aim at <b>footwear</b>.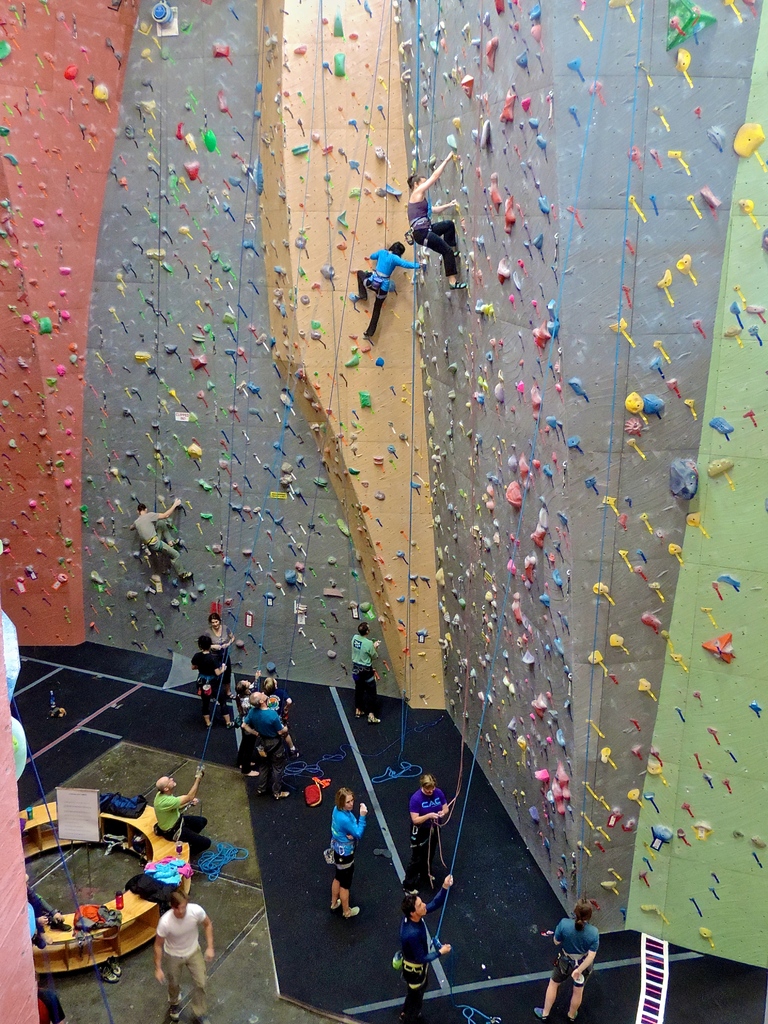
Aimed at box=[49, 917, 74, 933].
